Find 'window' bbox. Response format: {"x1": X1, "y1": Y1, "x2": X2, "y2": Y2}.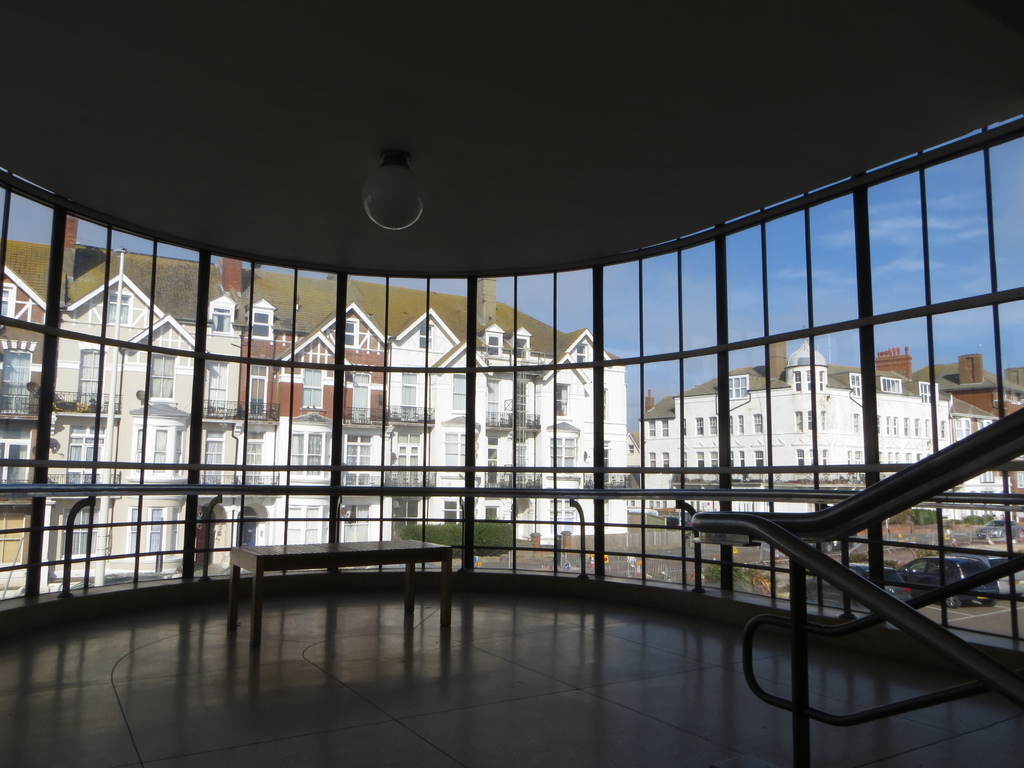
{"x1": 445, "y1": 501, "x2": 472, "y2": 526}.
